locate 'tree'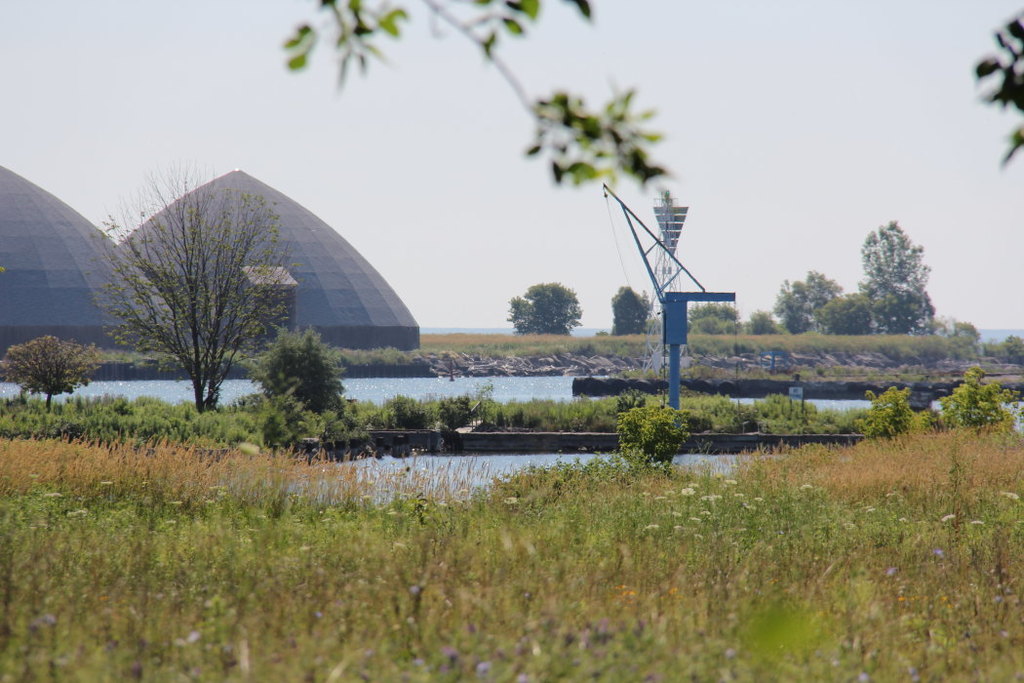
780:268:847:331
